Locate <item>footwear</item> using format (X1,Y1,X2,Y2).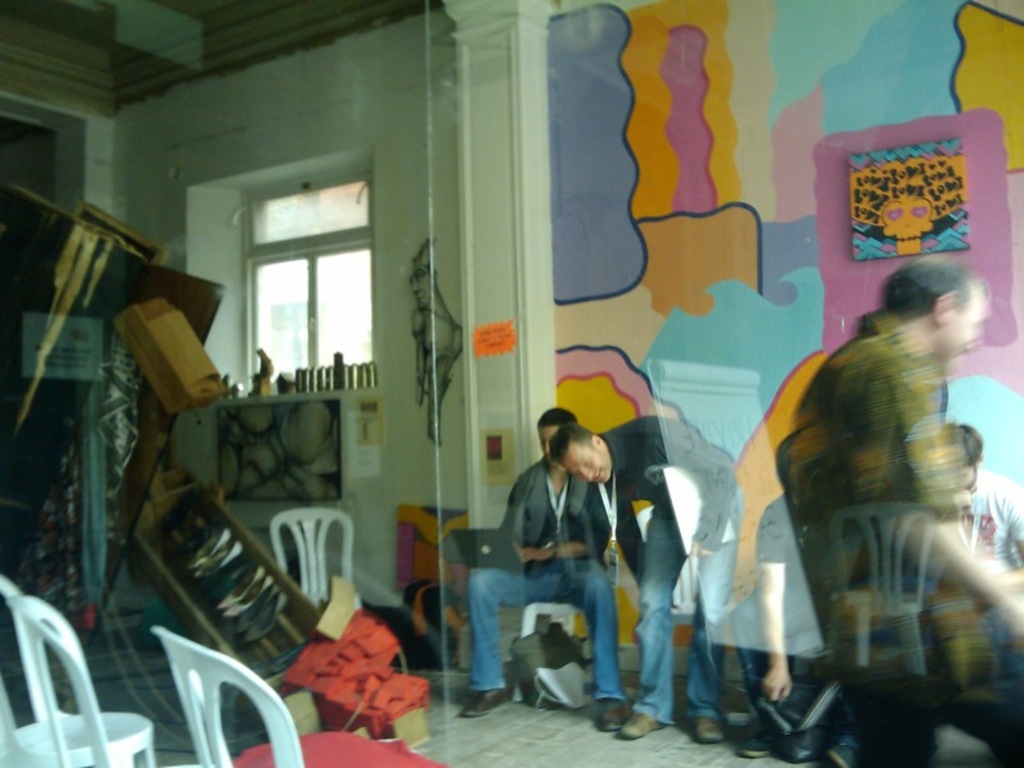
(741,733,783,760).
